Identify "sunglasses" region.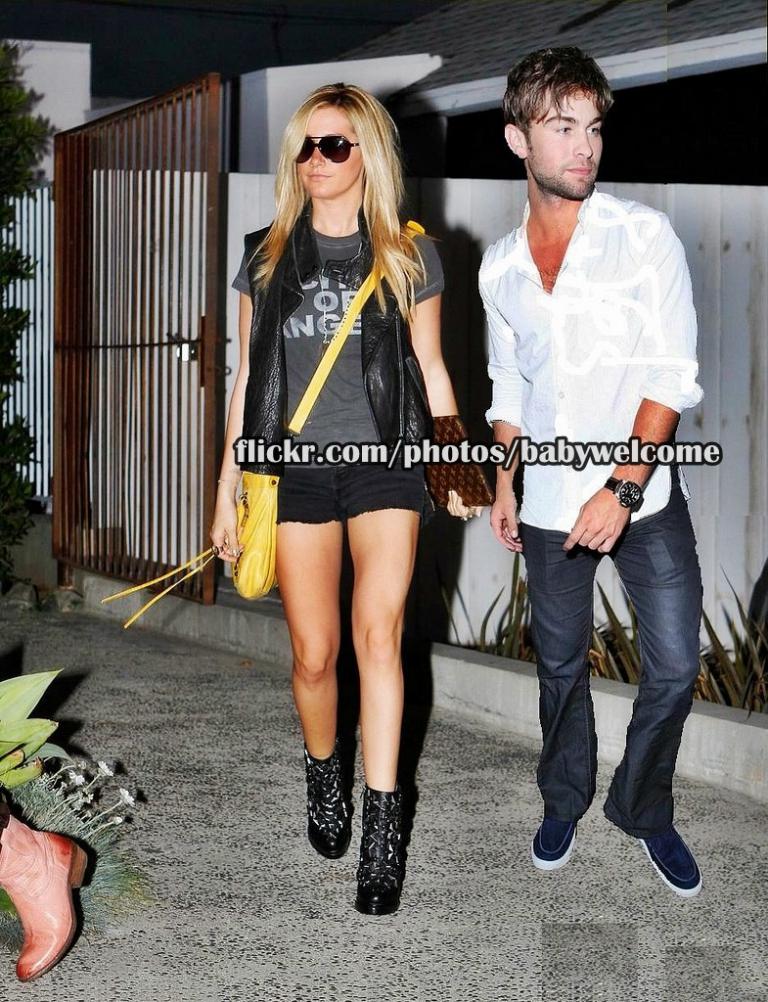
Region: x1=294, y1=137, x2=360, y2=166.
